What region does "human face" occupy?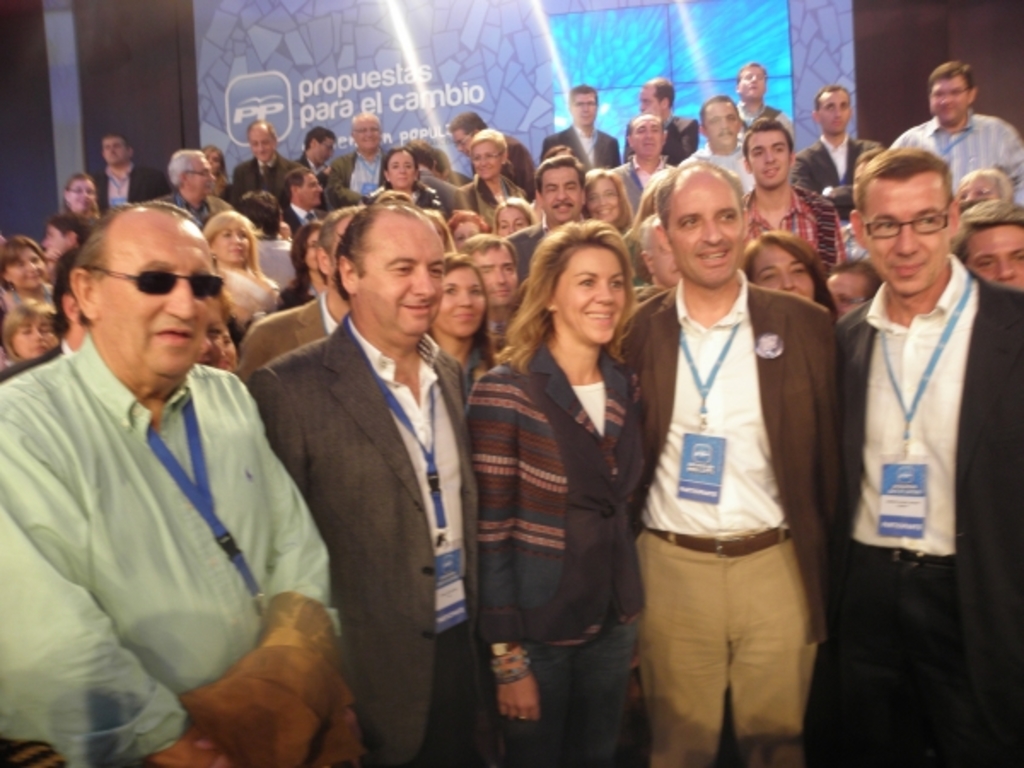
{"x1": 483, "y1": 247, "x2": 515, "y2": 302}.
